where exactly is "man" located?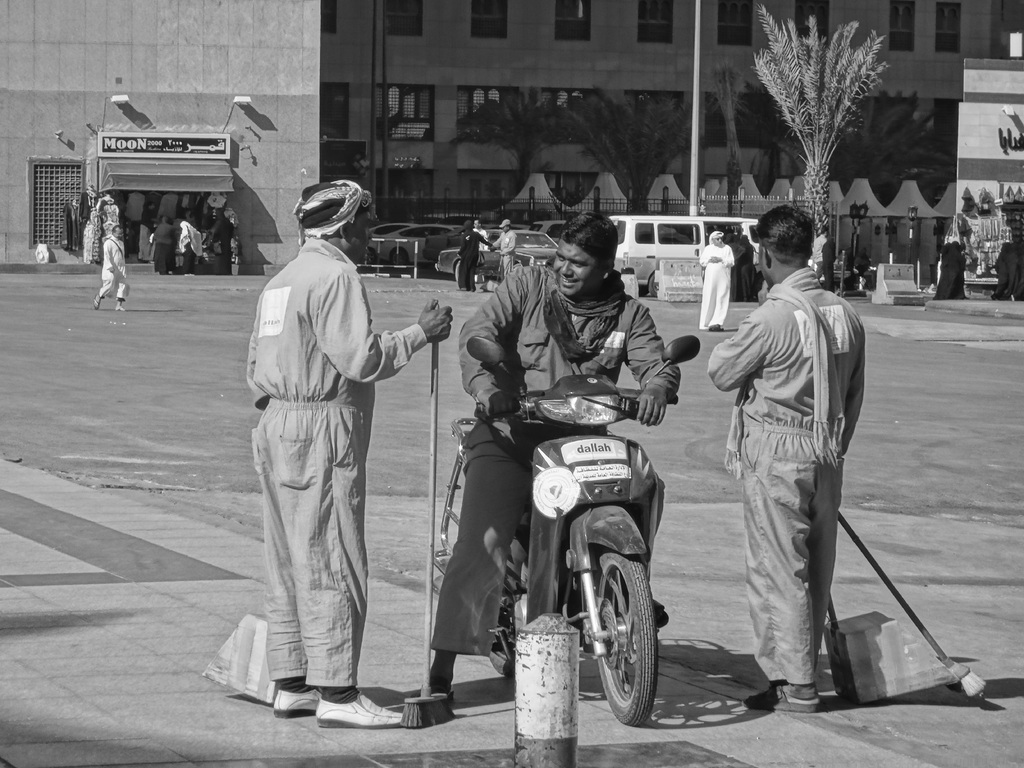
Its bounding box is [489,220,515,278].
